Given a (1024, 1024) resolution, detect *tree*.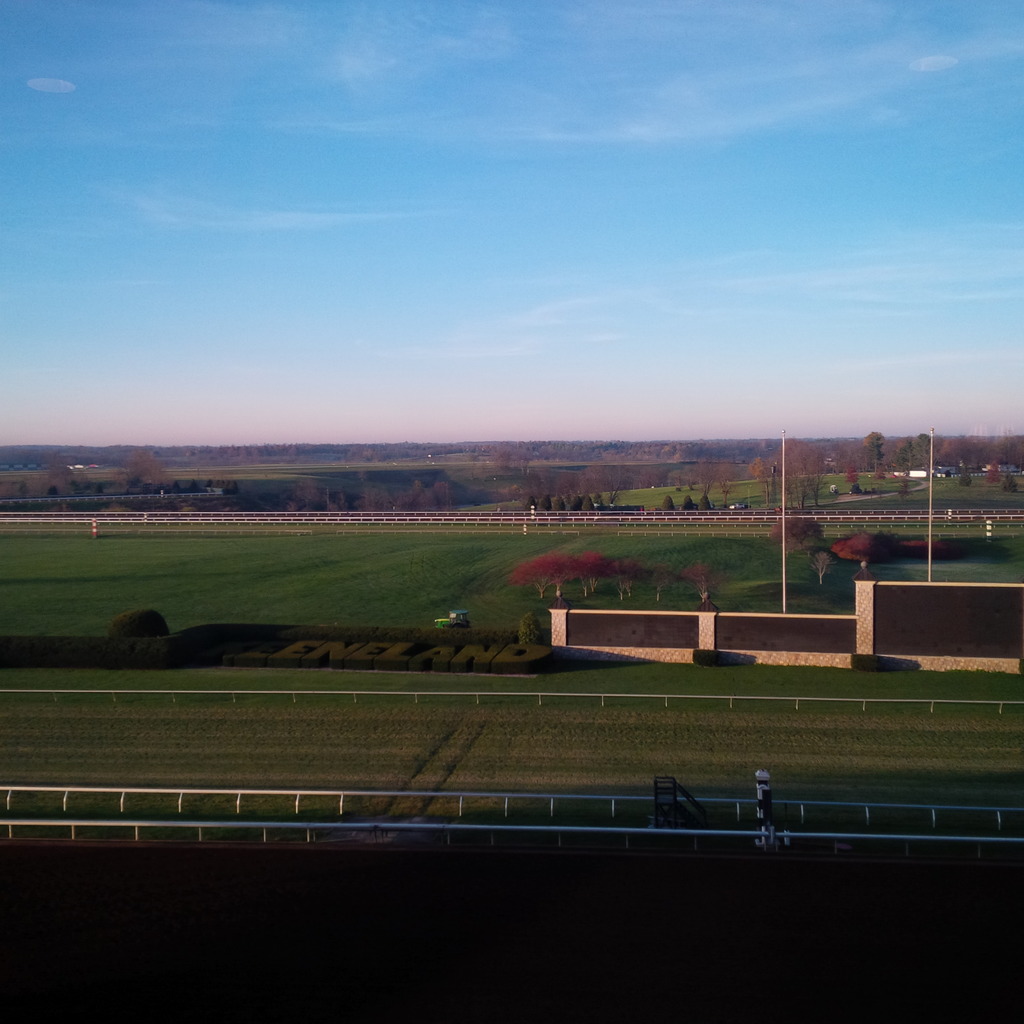
left=118, top=447, right=169, bottom=485.
